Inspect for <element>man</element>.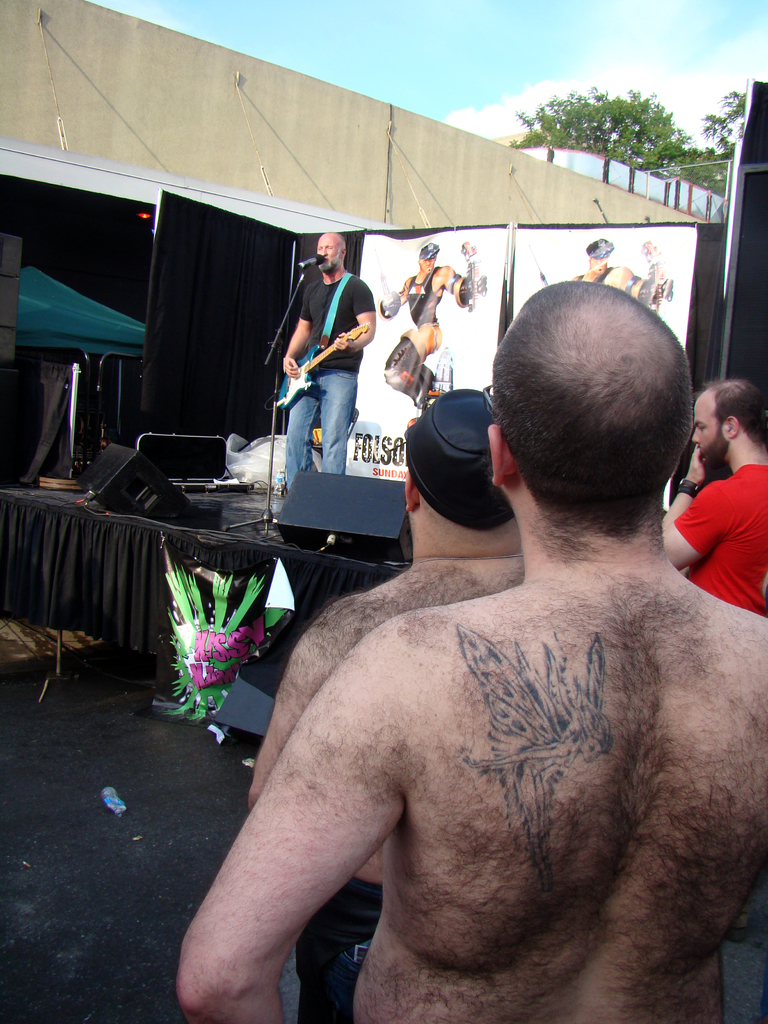
Inspection: select_region(371, 241, 481, 429).
